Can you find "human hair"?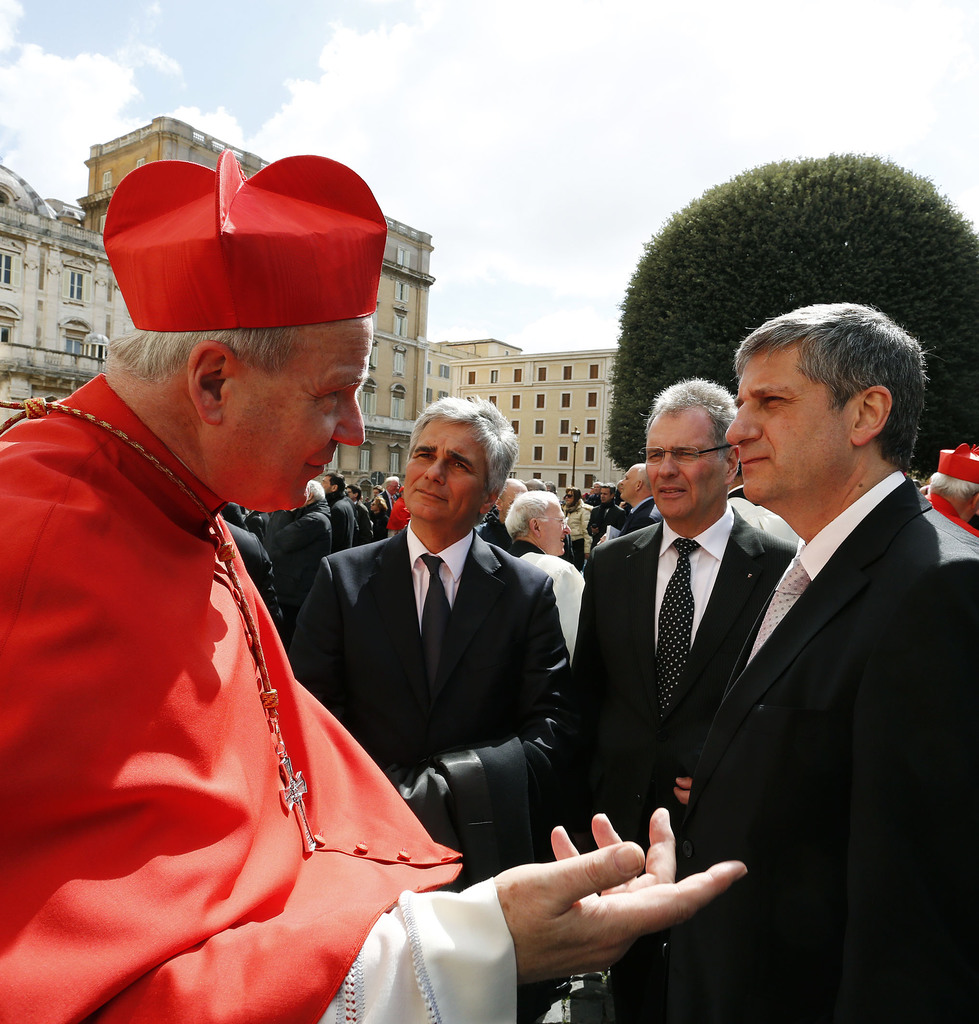
Yes, bounding box: [653,371,741,438].
